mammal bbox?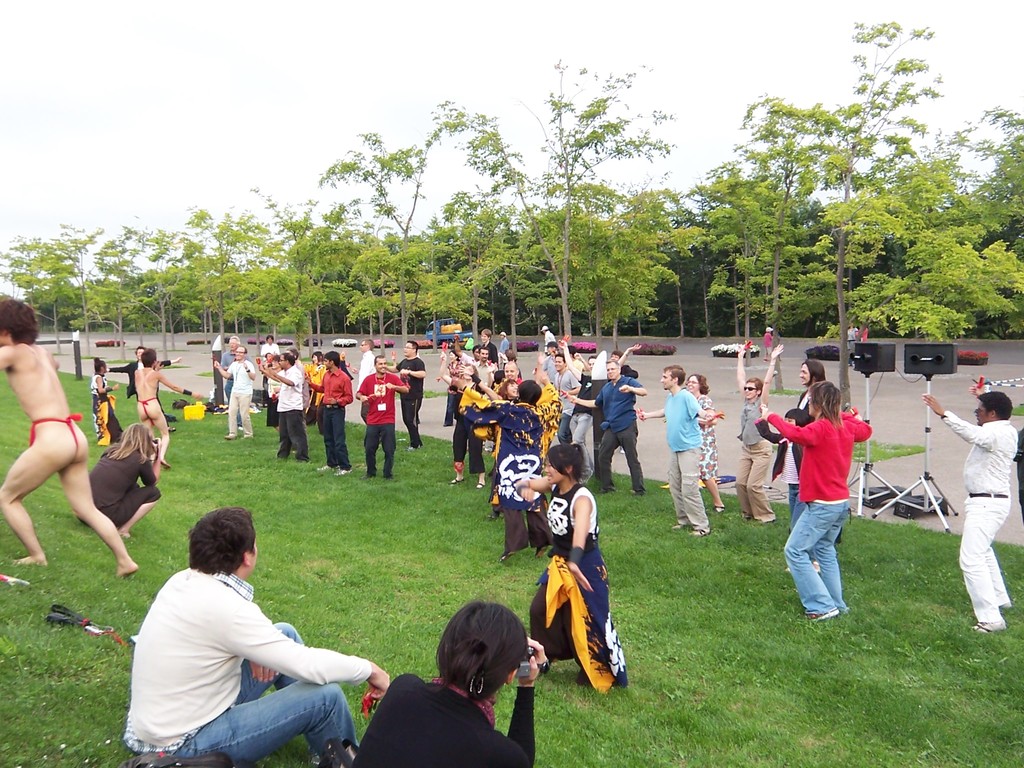
l=94, t=355, r=120, b=447
